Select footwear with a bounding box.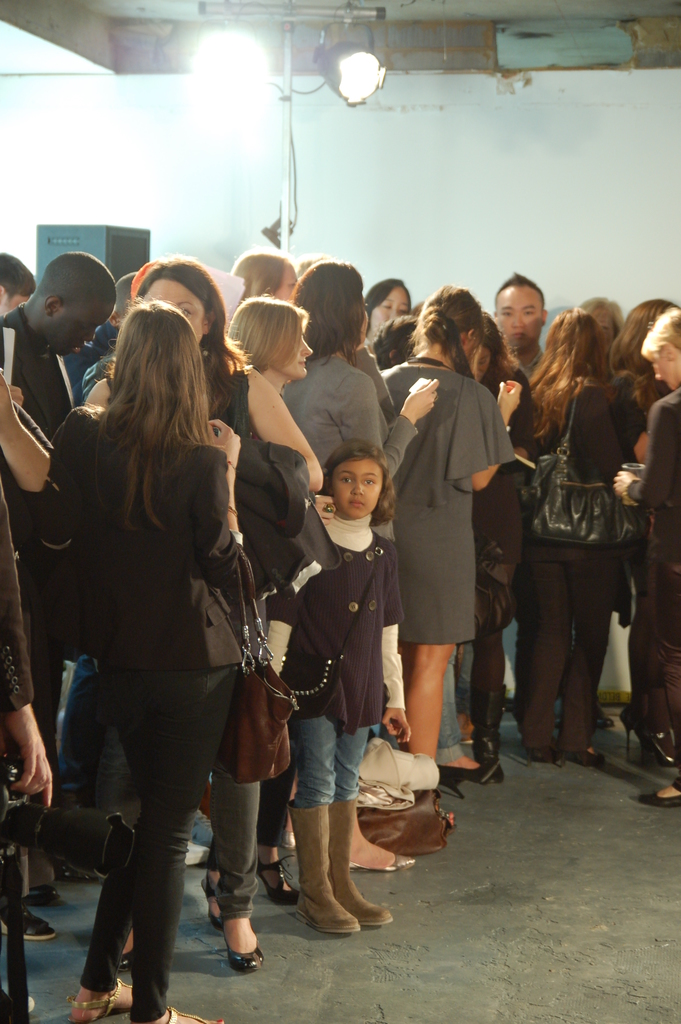
box=[206, 920, 261, 996].
